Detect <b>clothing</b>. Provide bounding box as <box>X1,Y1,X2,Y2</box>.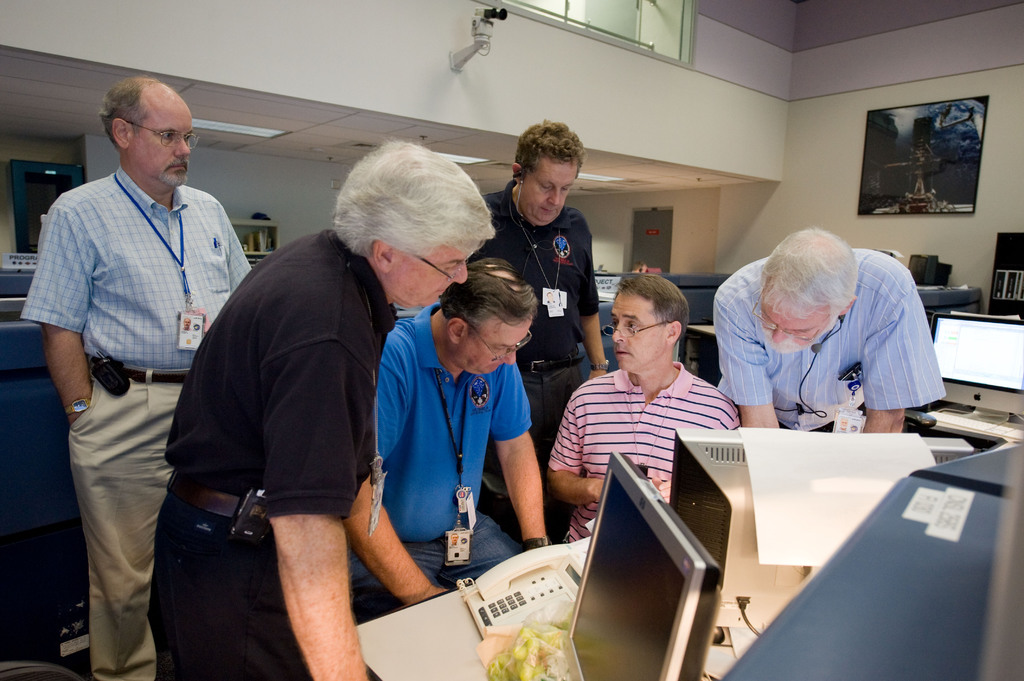
<box>366,298,541,621</box>.
